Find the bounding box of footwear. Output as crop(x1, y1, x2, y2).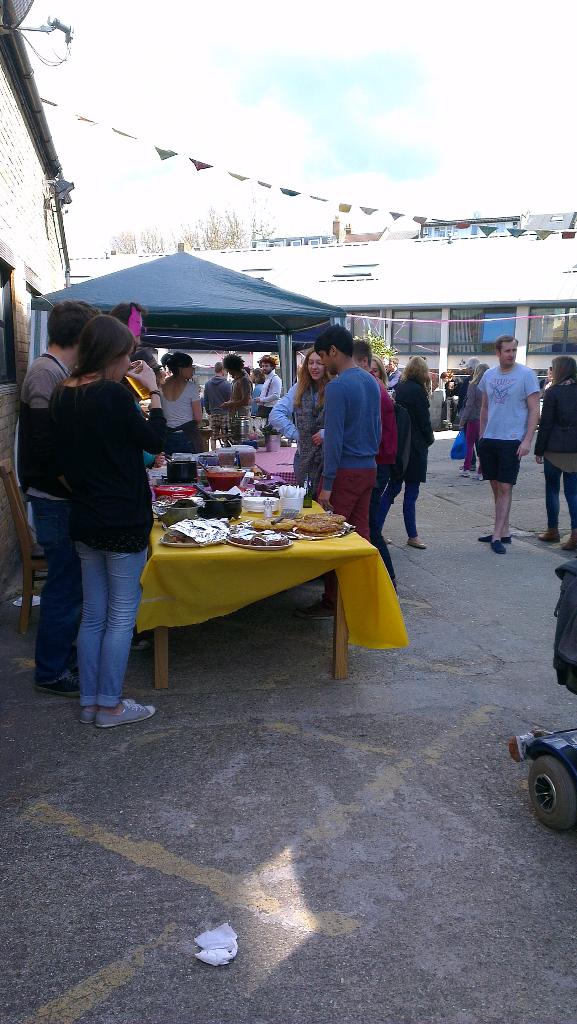
crop(130, 637, 153, 650).
